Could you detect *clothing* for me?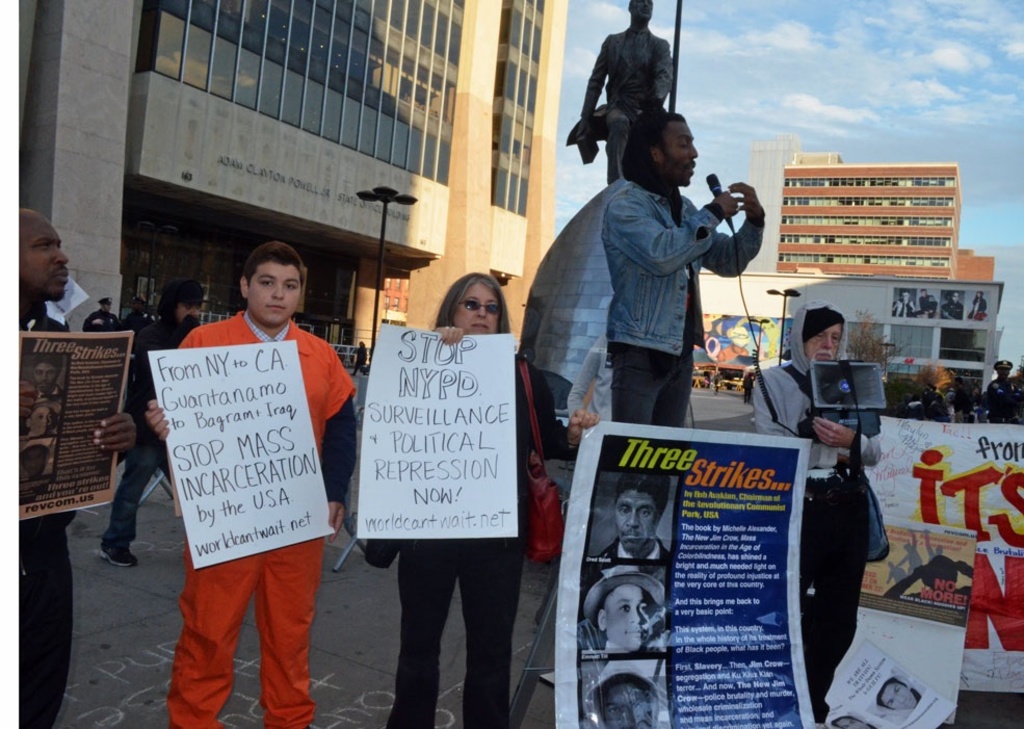
Detection result: (917, 292, 939, 314).
